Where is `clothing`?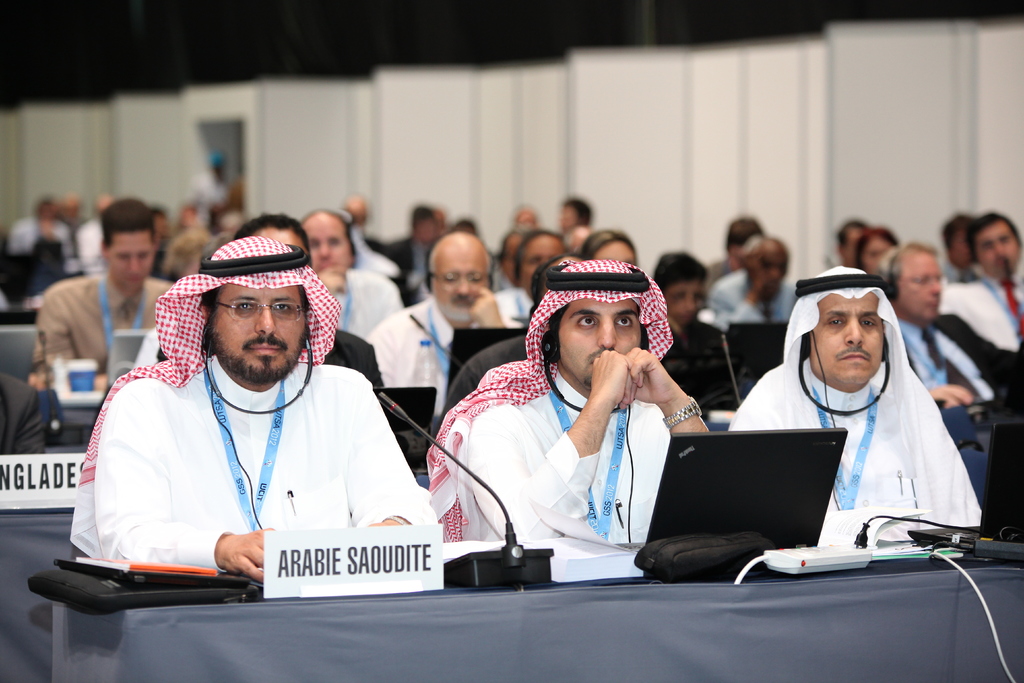
x1=735 y1=265 x2=991 y2=522.
